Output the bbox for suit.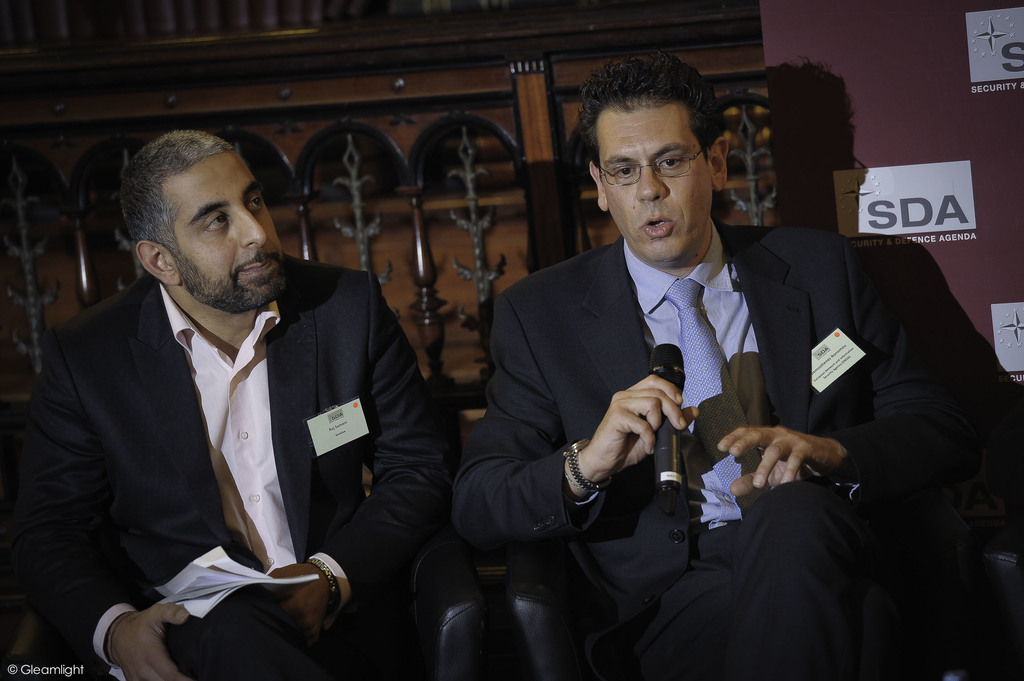
(26, 169, 452, 670).
